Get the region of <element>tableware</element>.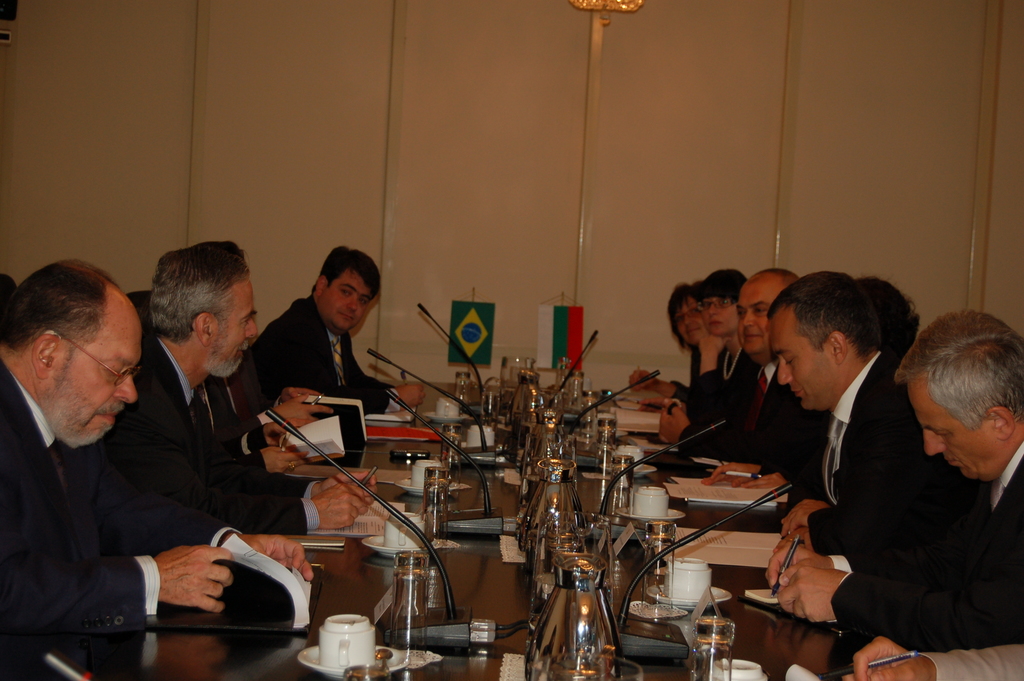
[left=645, top=535, right=674, bottom=593].
